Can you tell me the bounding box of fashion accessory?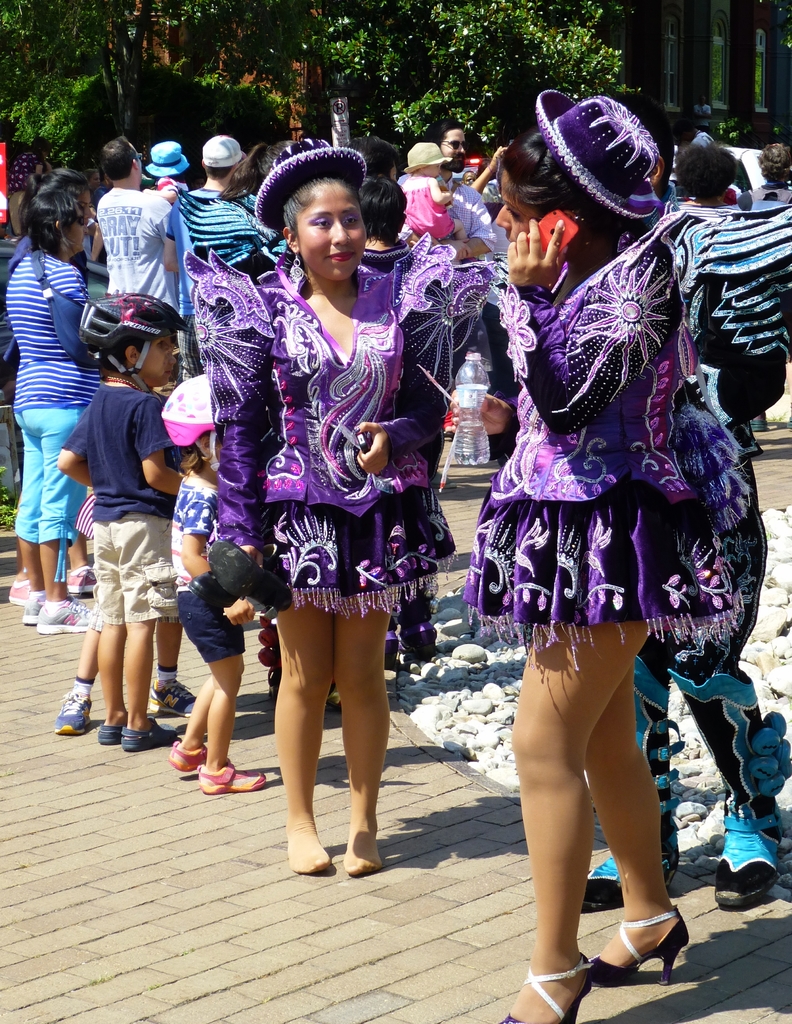
box=[66, 566, 99, 595].
